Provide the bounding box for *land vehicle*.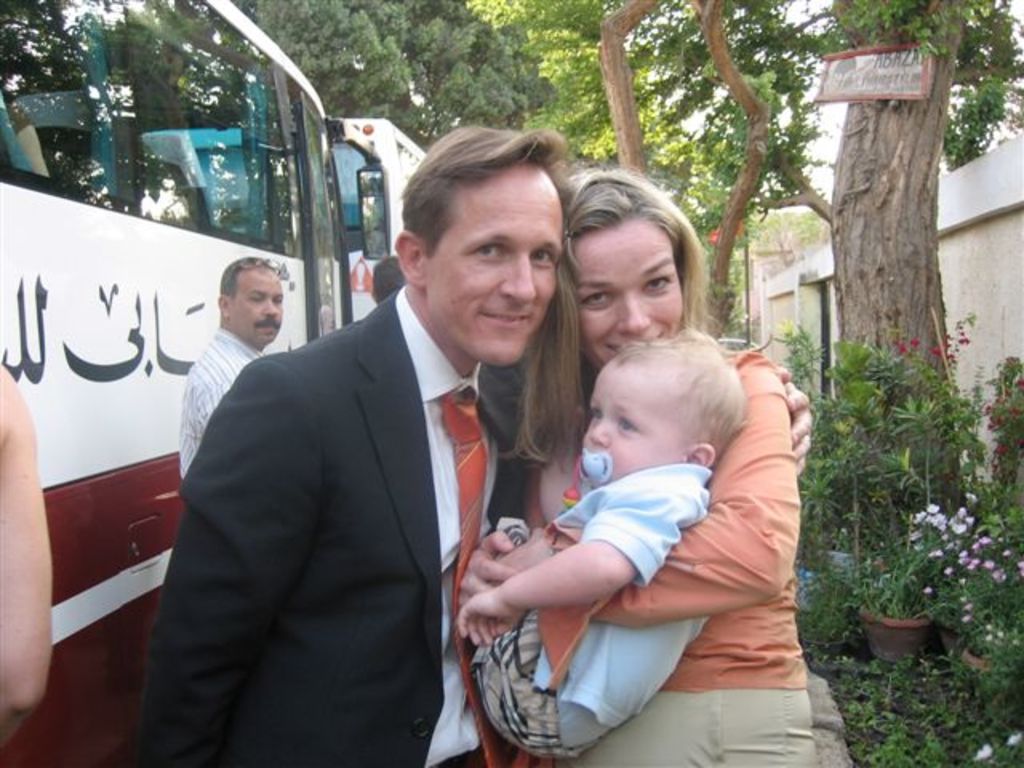
bbox=(0, 0, 350, 766).
